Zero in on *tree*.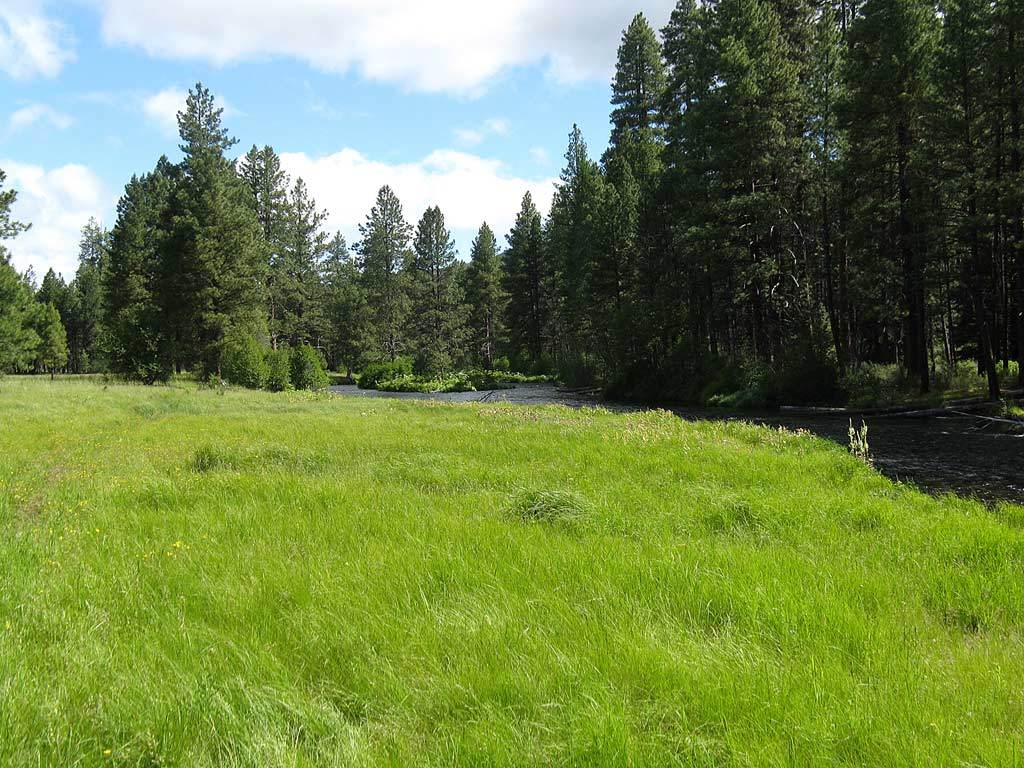
Zeroed in: x1=541, y1=127, x2=637, y2=377.
